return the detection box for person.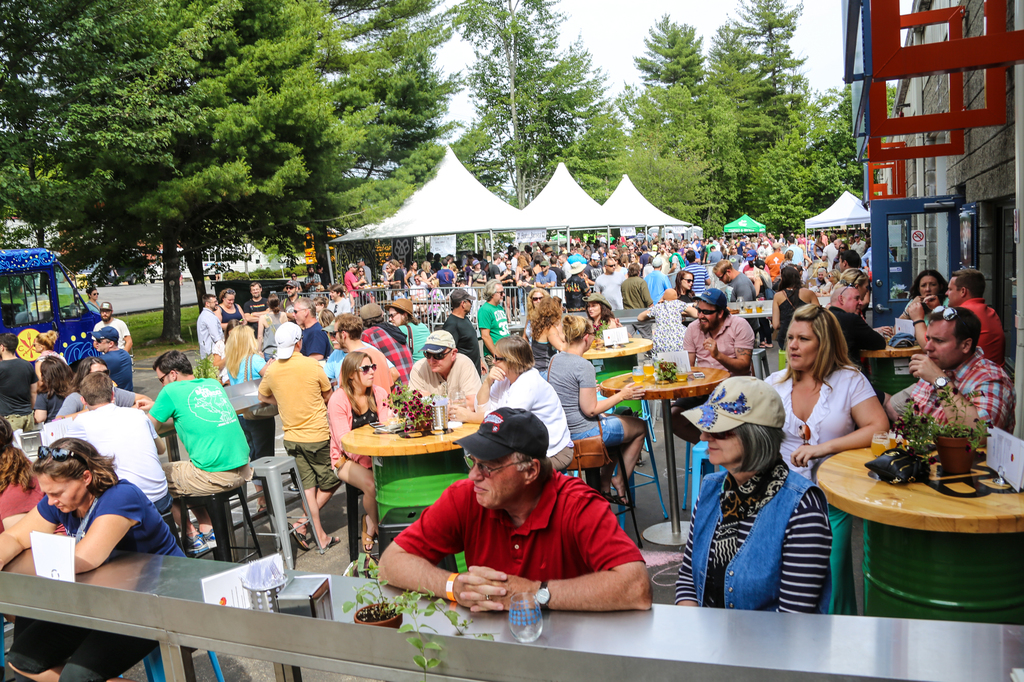
518:255:562:295.
